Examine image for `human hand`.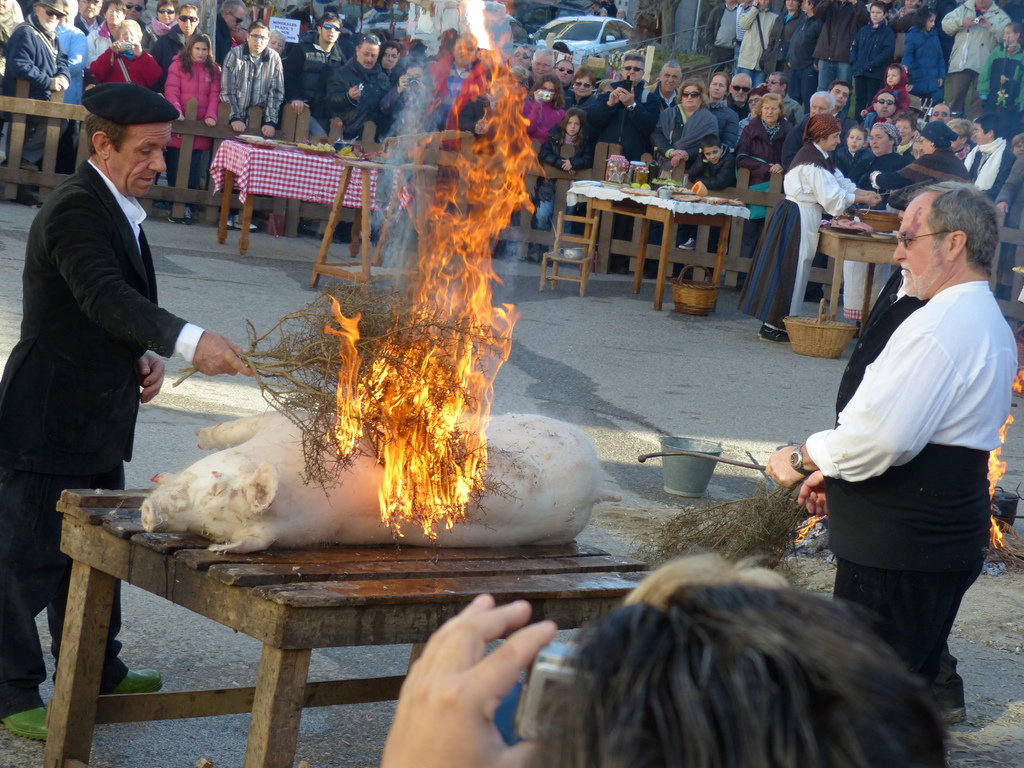
Examination result: bbox(259, 126, 276, 140).
